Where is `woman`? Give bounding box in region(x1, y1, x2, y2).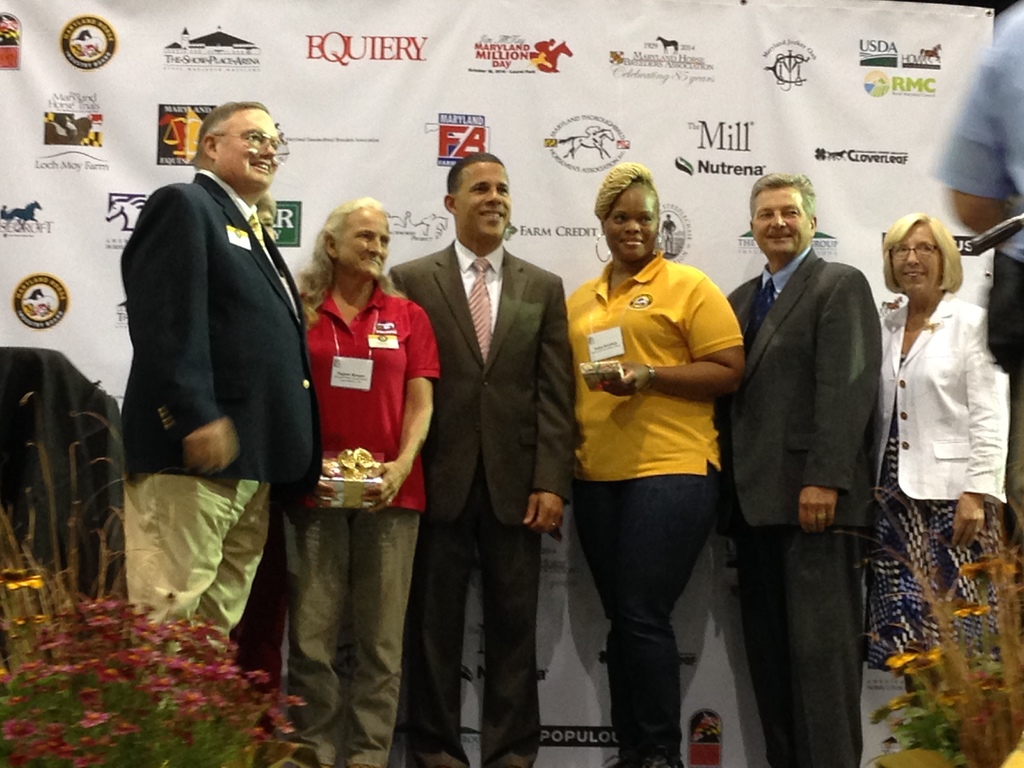
region(286, 191, 454, 767).
